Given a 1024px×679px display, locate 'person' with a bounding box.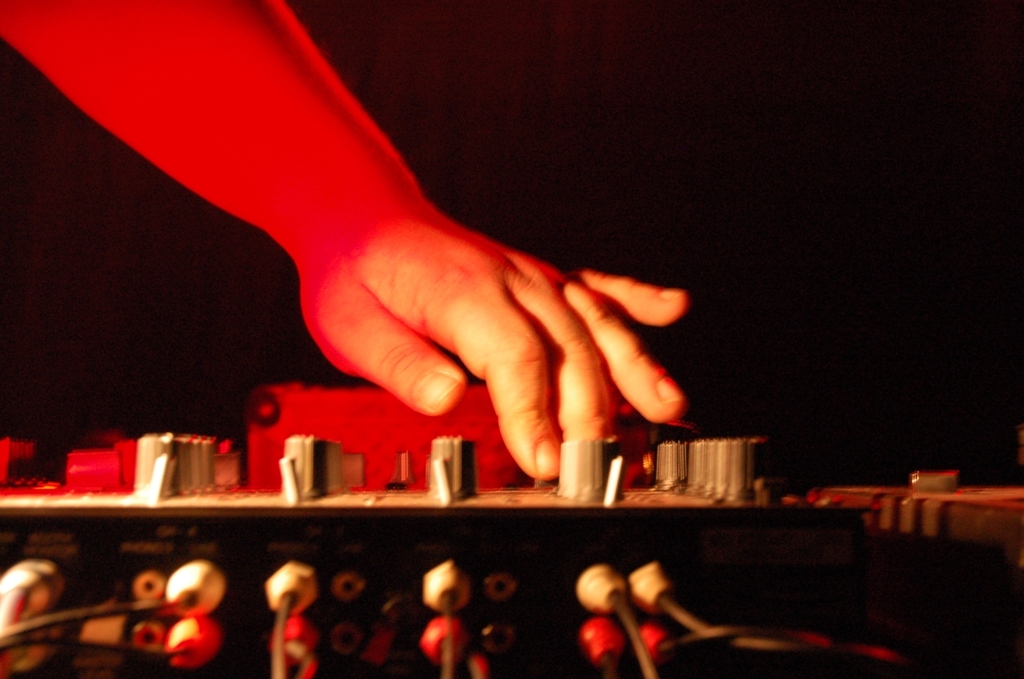
Located: x1=0, y1=0, x2=689, y2=479.
